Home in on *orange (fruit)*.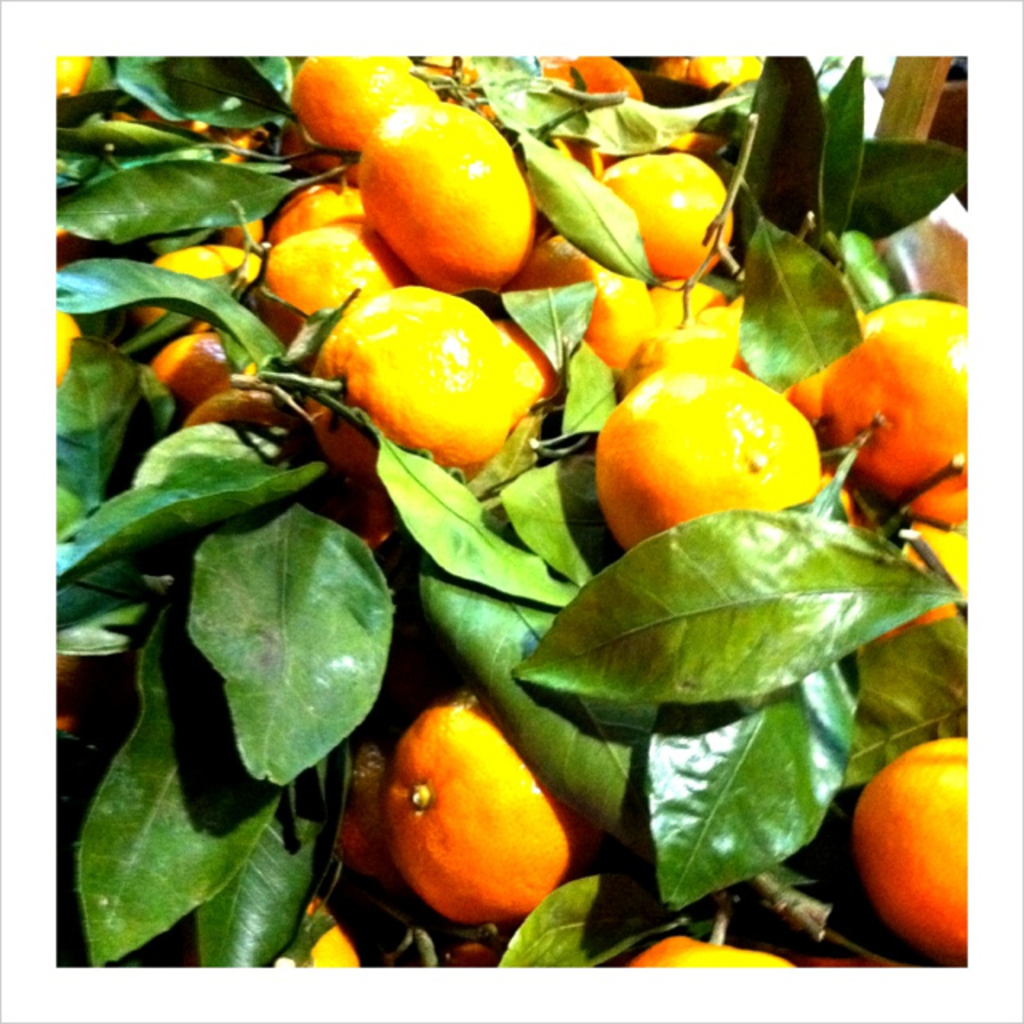
Homed in at (left=147, top=243, right=253, bottom=339).
